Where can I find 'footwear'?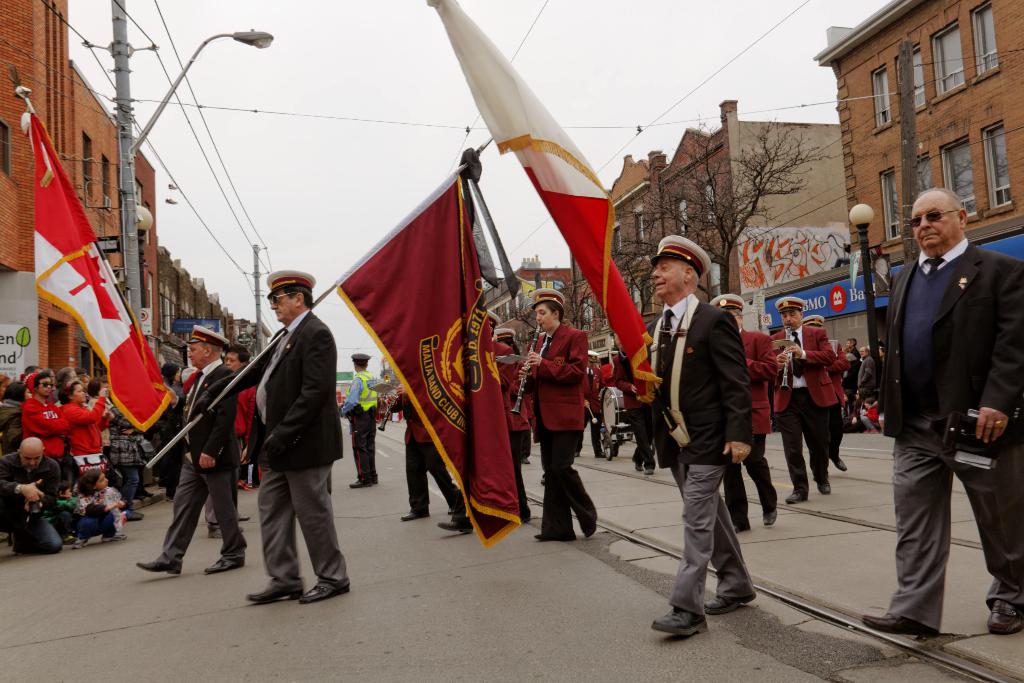
You can find it at [x1=437, y1=514, x2=476, y2=533].
